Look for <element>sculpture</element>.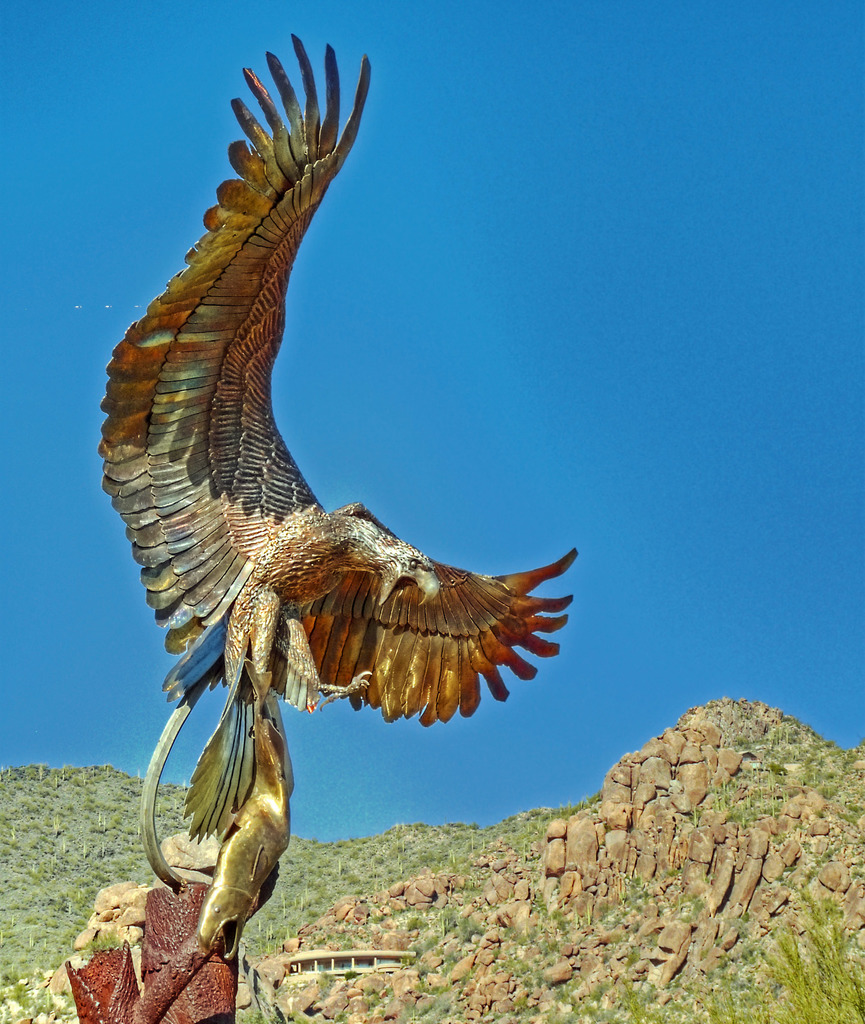
Found: 115 53 598 916.
